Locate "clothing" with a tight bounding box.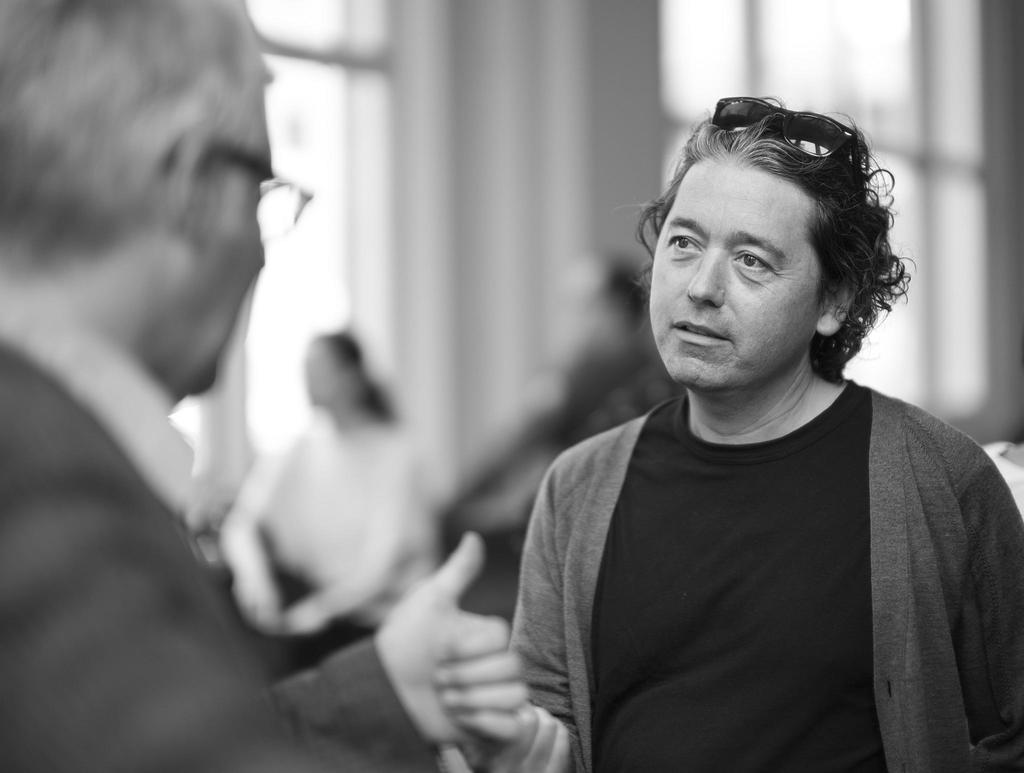
bbox=[234, 399, 440, 665].
